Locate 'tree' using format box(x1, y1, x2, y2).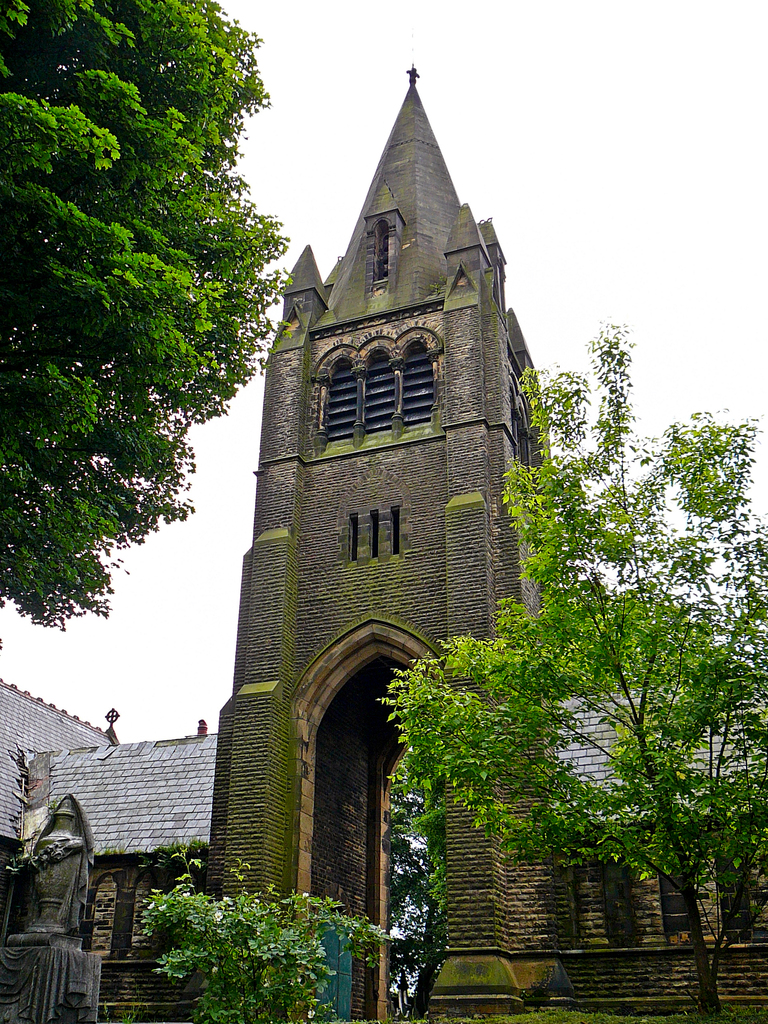
box(380, 748, 445, 1012).
